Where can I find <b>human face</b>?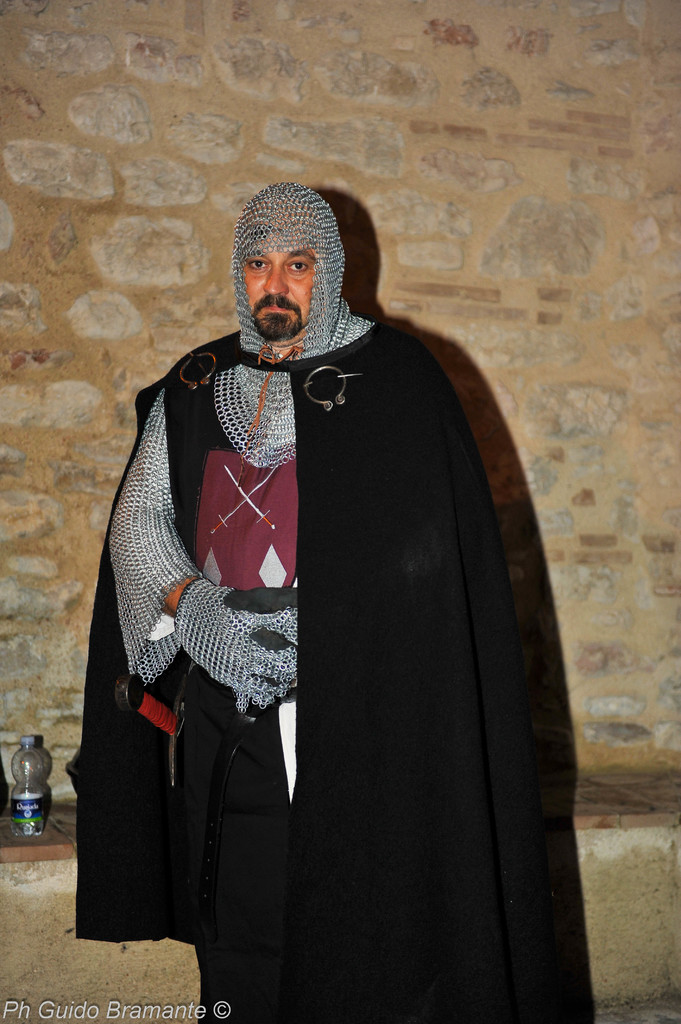
You can find it at [left=249, top=252, right=314, bottom=344].
